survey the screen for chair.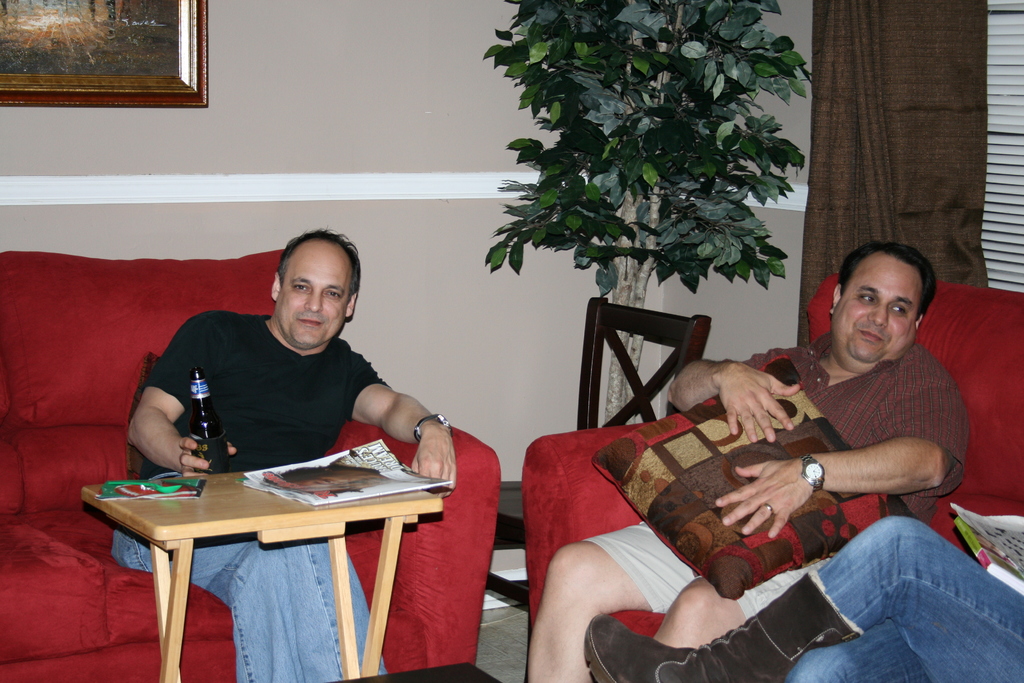
Survey found: select_region(574, 285, 719, 424).
